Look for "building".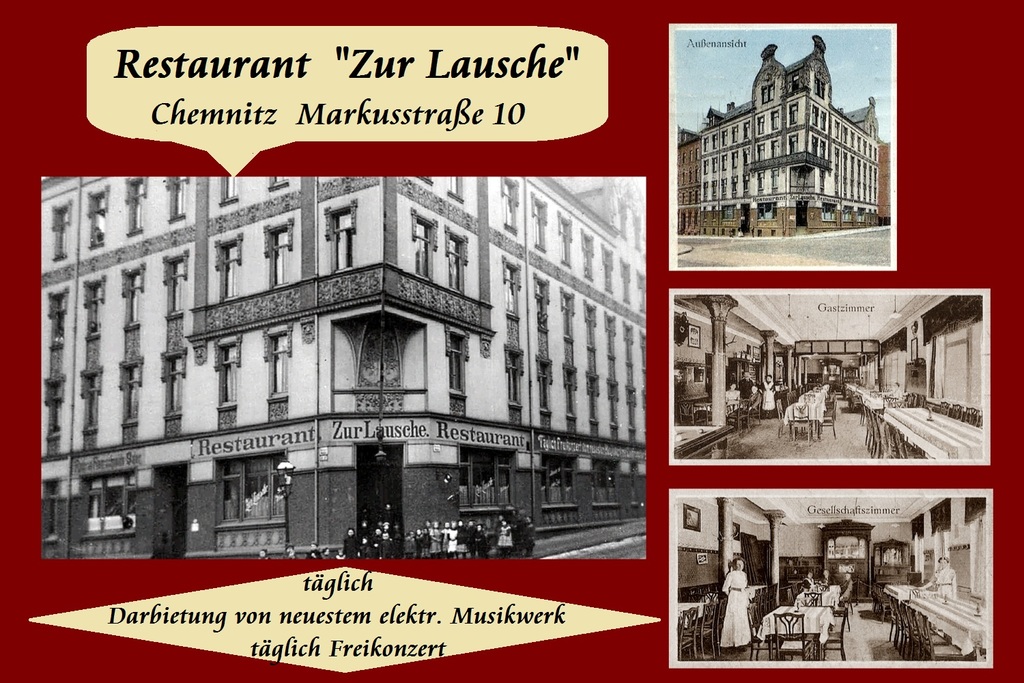
Found: l=676, t=293, r=979, b=454.
